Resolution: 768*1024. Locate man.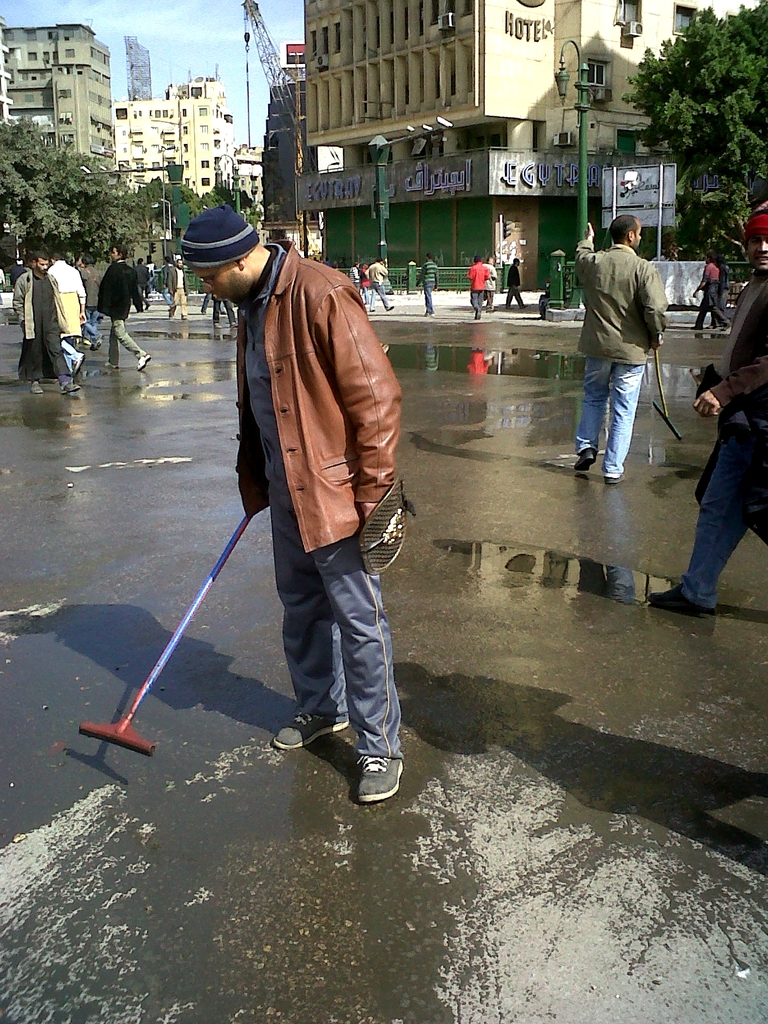
bbox=[415, 252, 443, 317].
